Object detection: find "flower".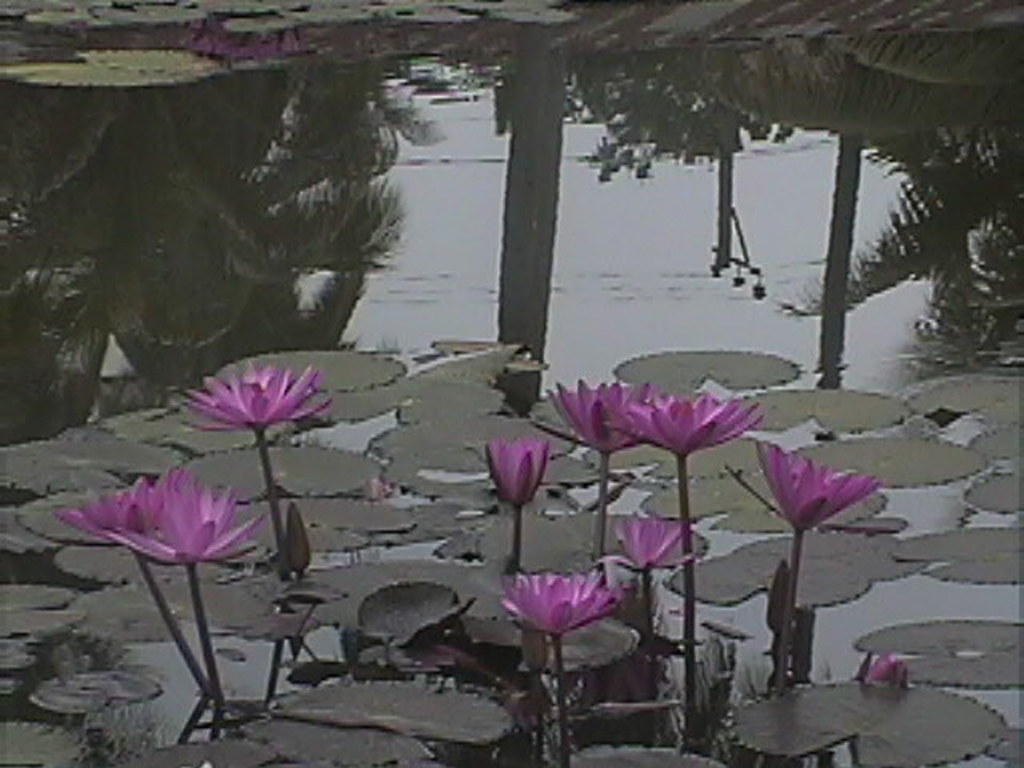
BBox(192, 366, 336, 435).
